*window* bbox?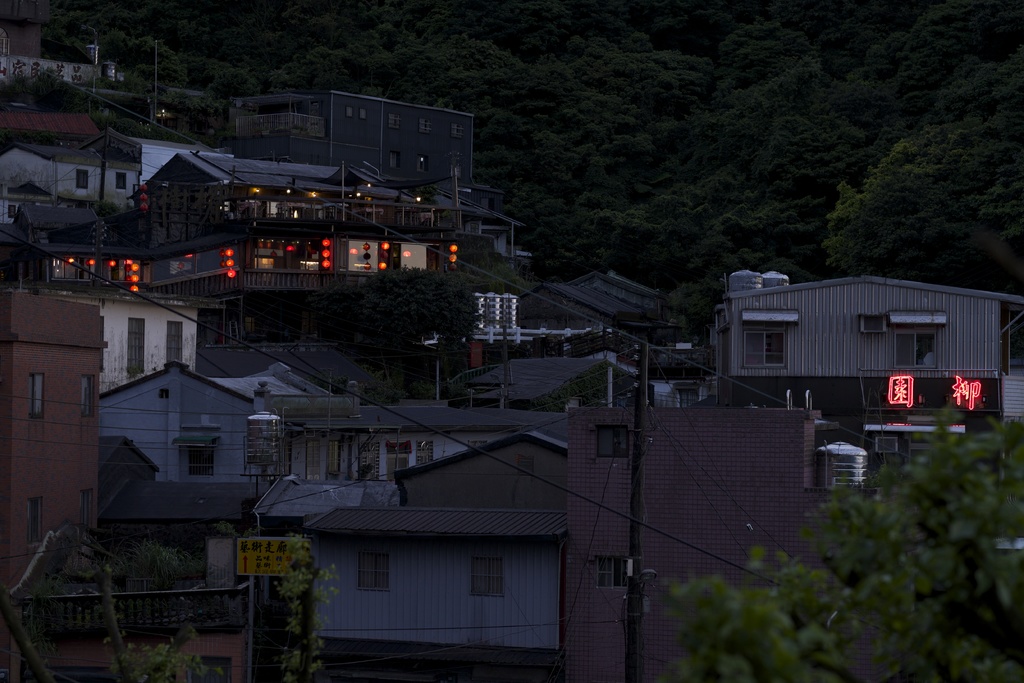
rect(741, 332, 787, 367)
